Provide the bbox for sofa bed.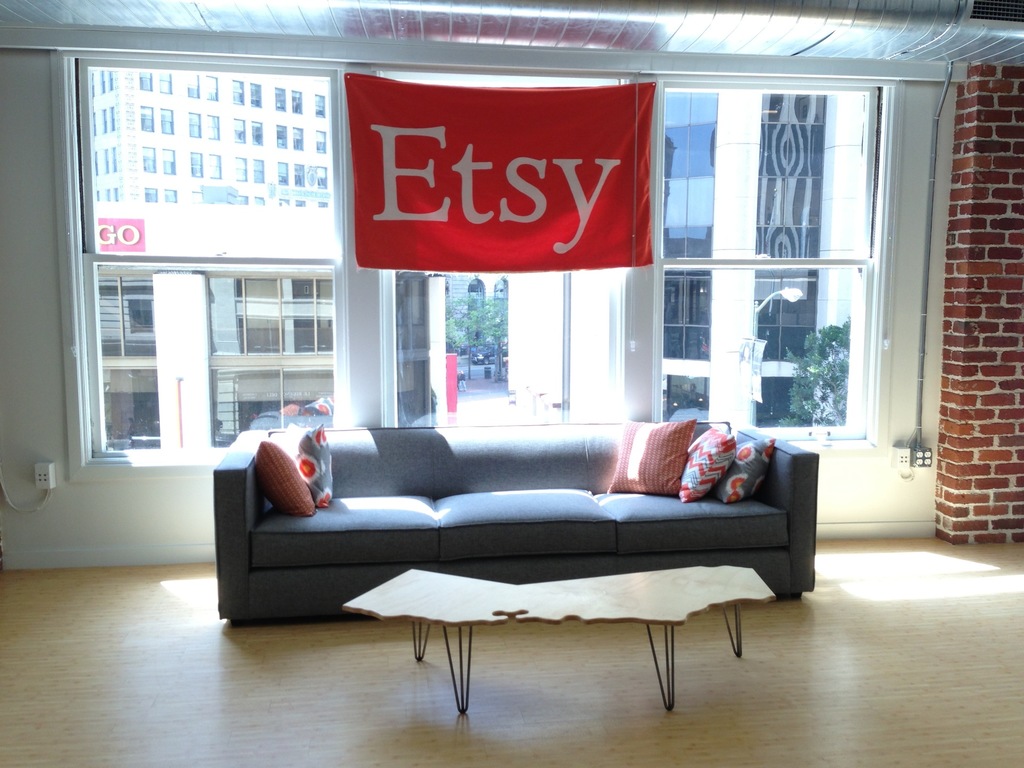
(left=211, top=413, right=816, bottom=624).
